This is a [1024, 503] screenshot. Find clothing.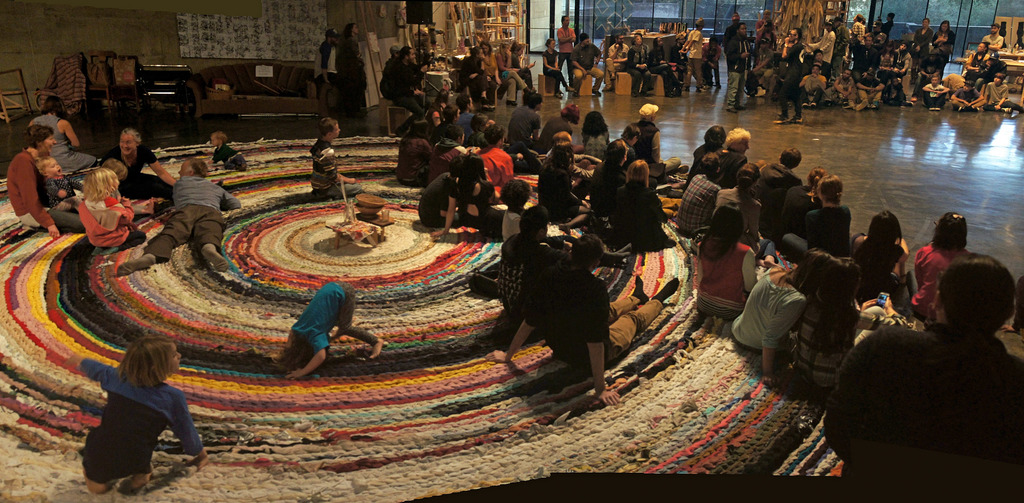
Bounding box: pyautogui.locateOnScreen(147, 158, 236, 252).
